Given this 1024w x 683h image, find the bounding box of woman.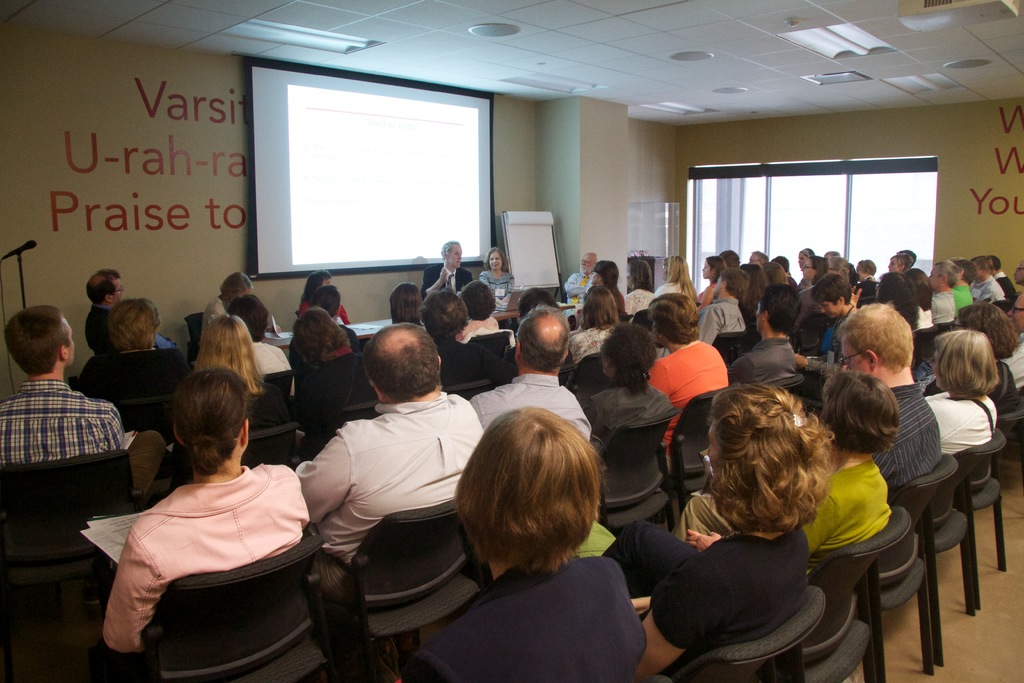
bbox=[625, 256, 656, 313].
